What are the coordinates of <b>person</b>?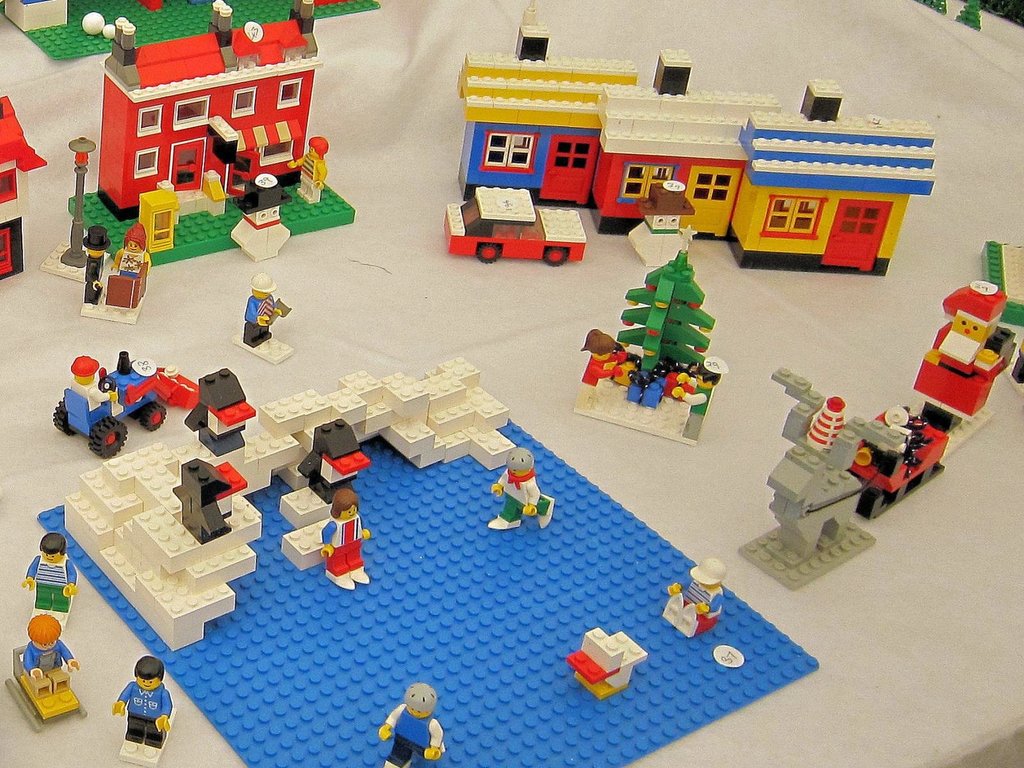
crop(246, 271, 291, 337).
